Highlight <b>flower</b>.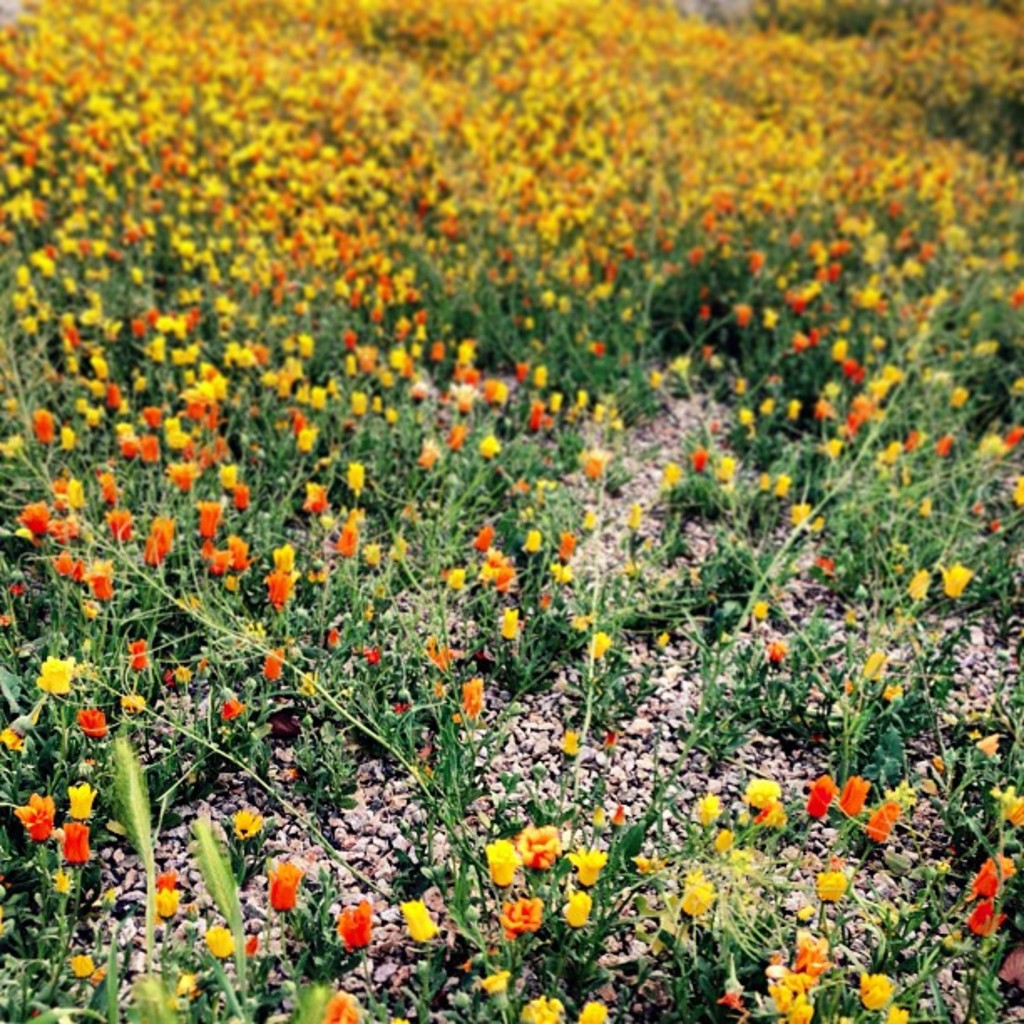
Highlighted region: locate(231, 803, 263, 853).
